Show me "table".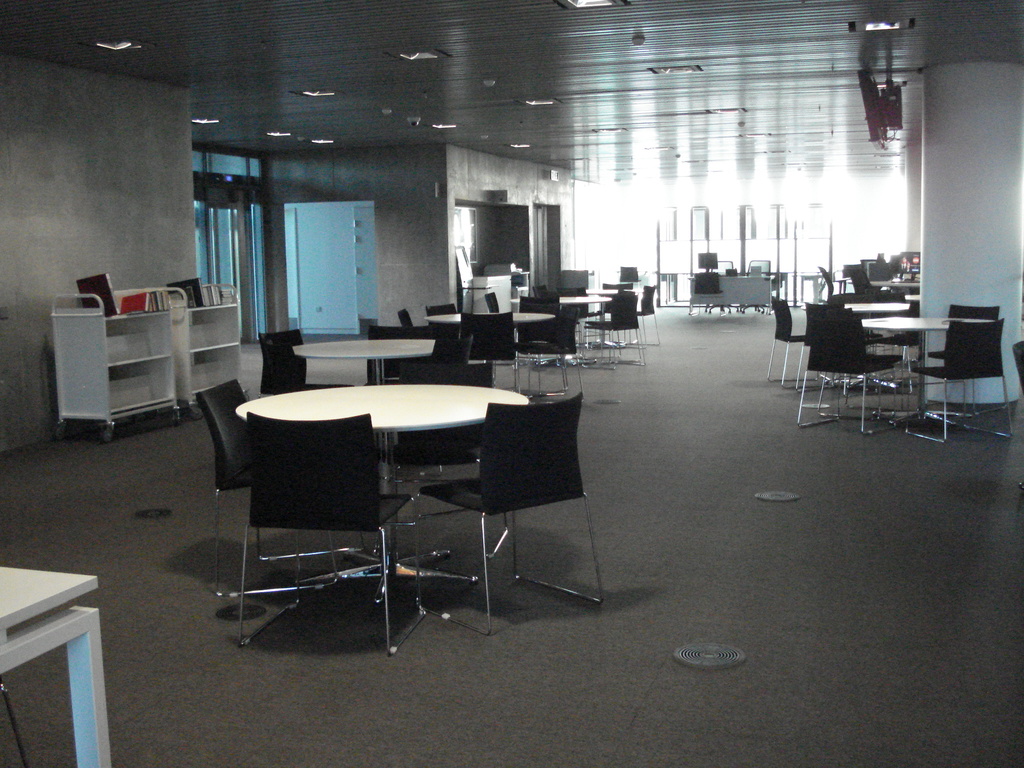
"table" is here: detection(0, 568, 109, 766).
